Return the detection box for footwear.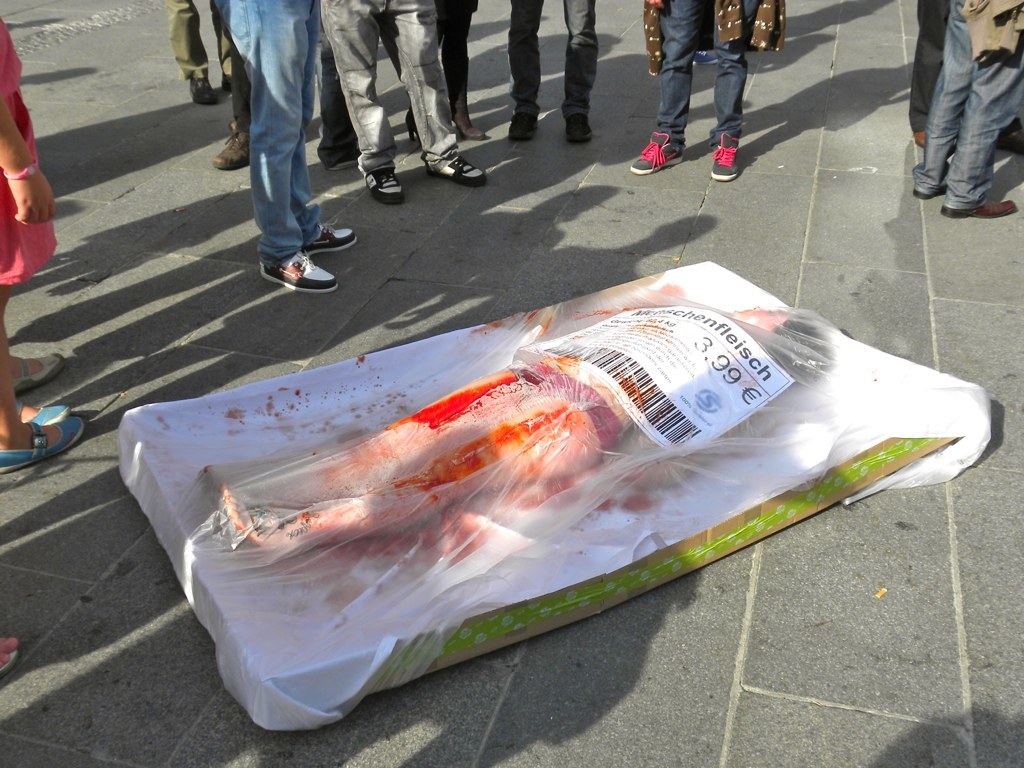
select_region(909, 127, 929, 153).
